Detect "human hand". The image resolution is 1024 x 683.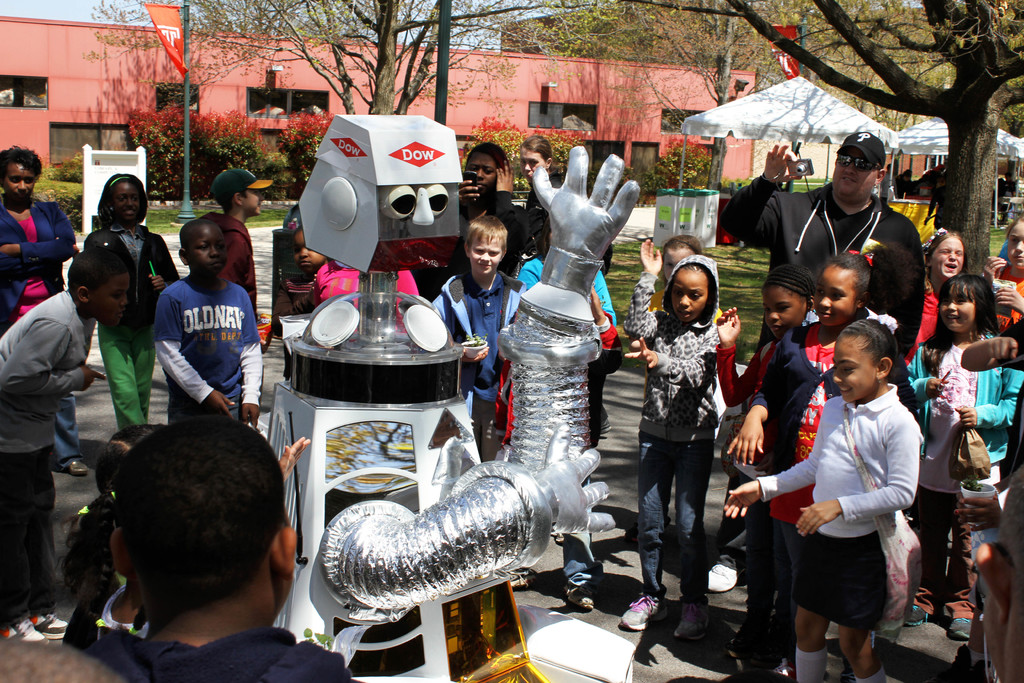
{"left": 796, "top": 500, "right": 840, "bottom": 540}.
